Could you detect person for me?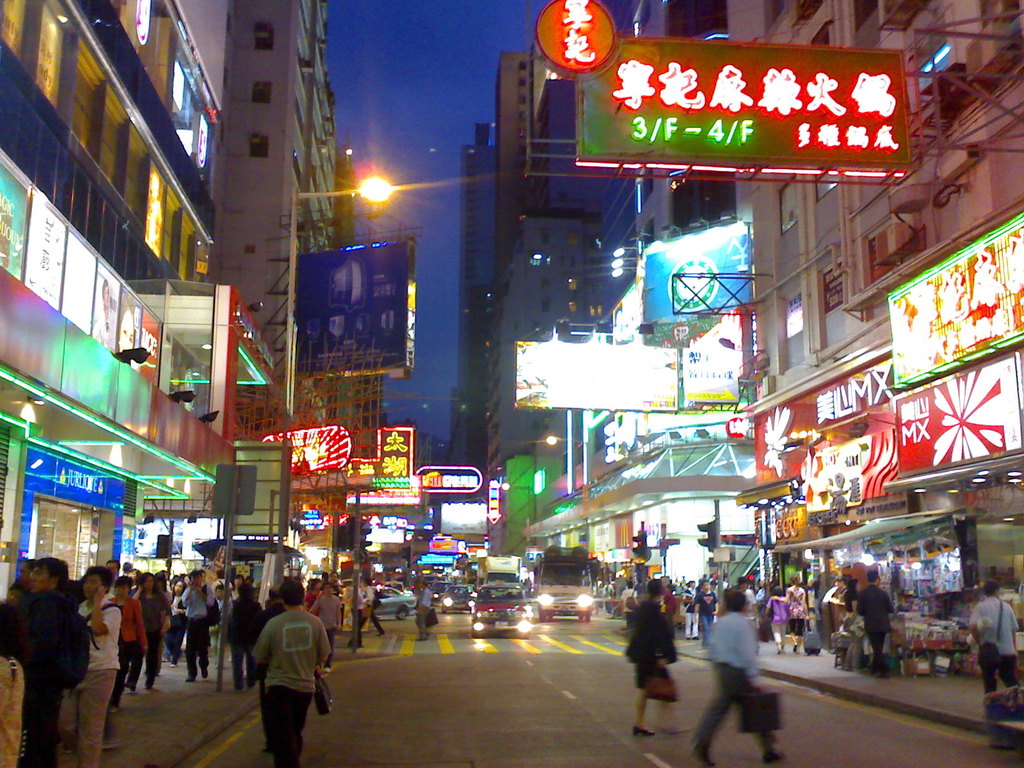
Detection result: <bbox>969, 578, 1019, 696</bbox>.
